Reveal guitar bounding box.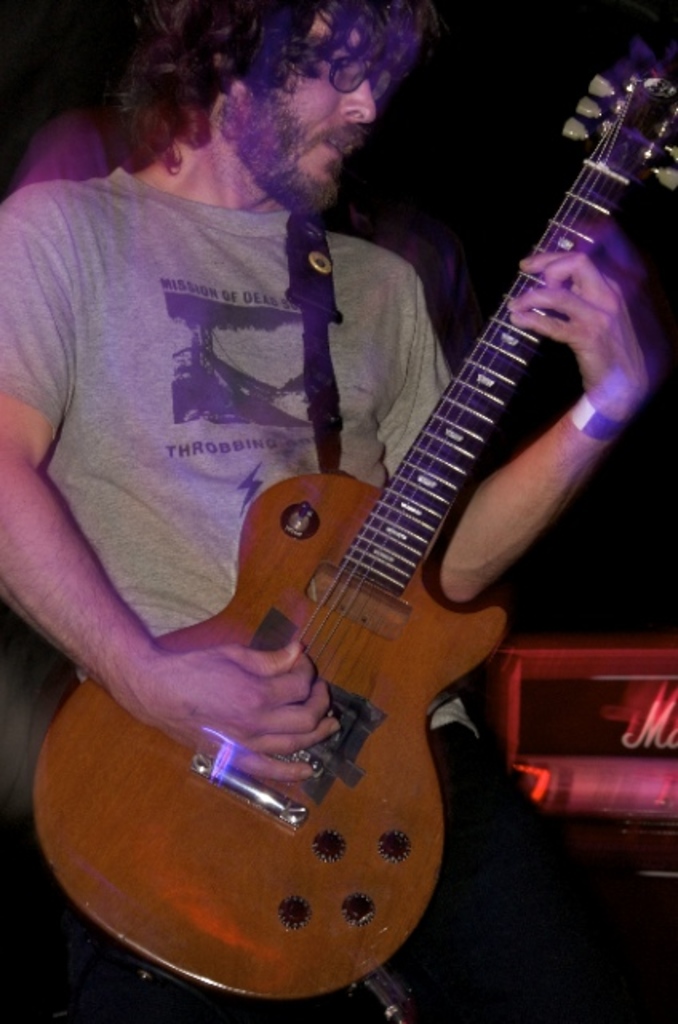
Revealed: left=0, top=45, right=676, bottom=1008.
